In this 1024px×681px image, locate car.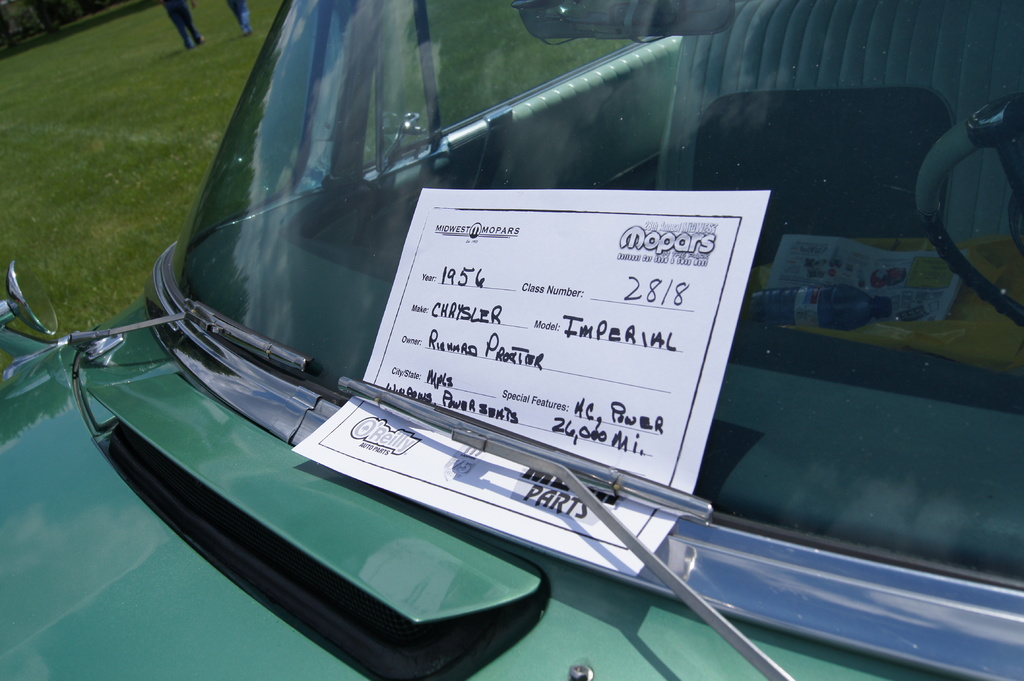
Bounding box: left=0, top=0, right=1023, bottom=680.
